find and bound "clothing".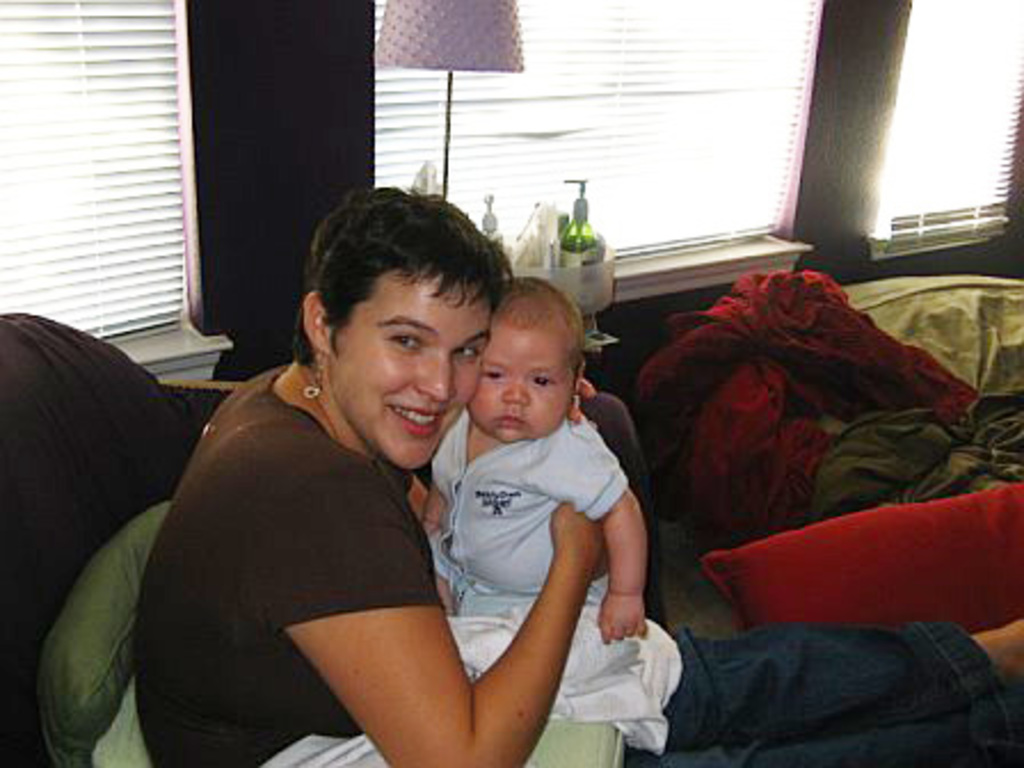
Bound: <box>151,325,583,752</box>.
